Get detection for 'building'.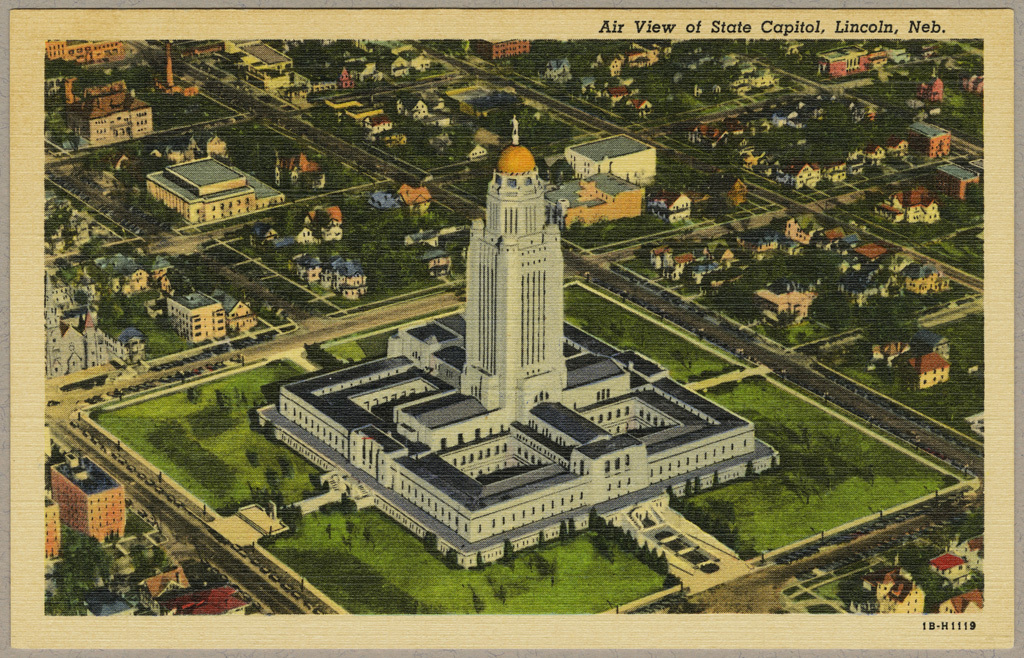
Detection: bbox(560, 167, 647, 236).
